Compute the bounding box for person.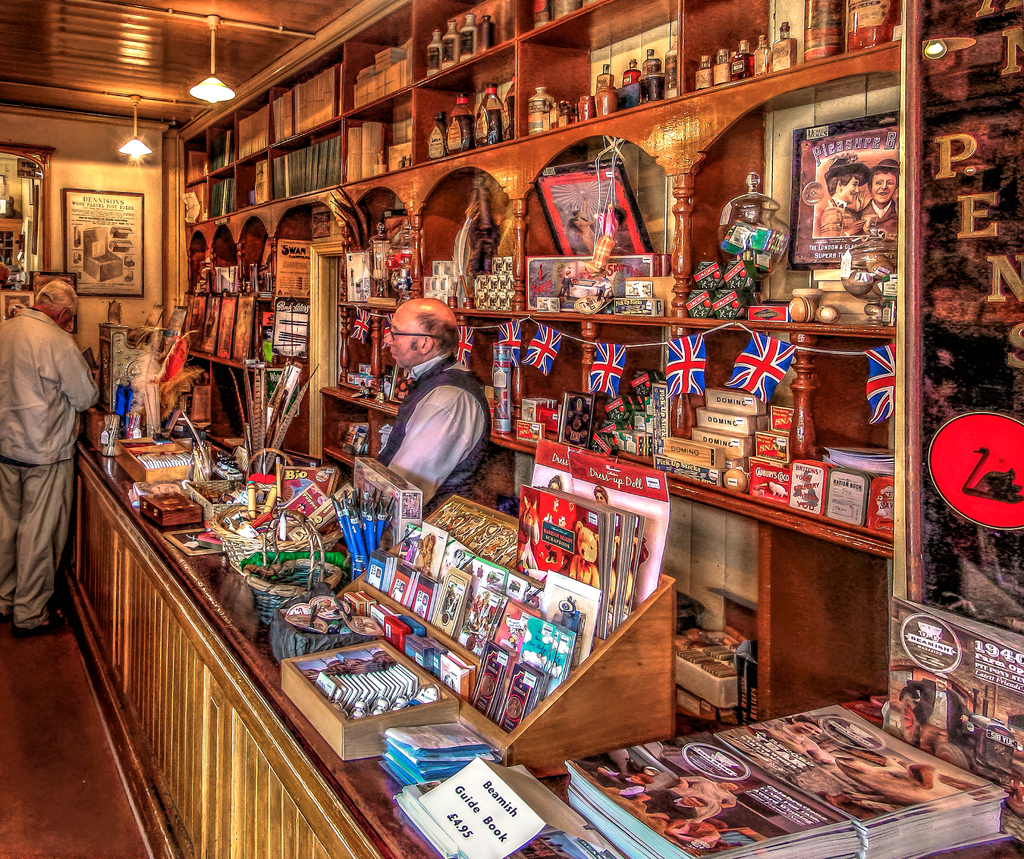
(x1=0, y1=275, x2=94, y2=623).
